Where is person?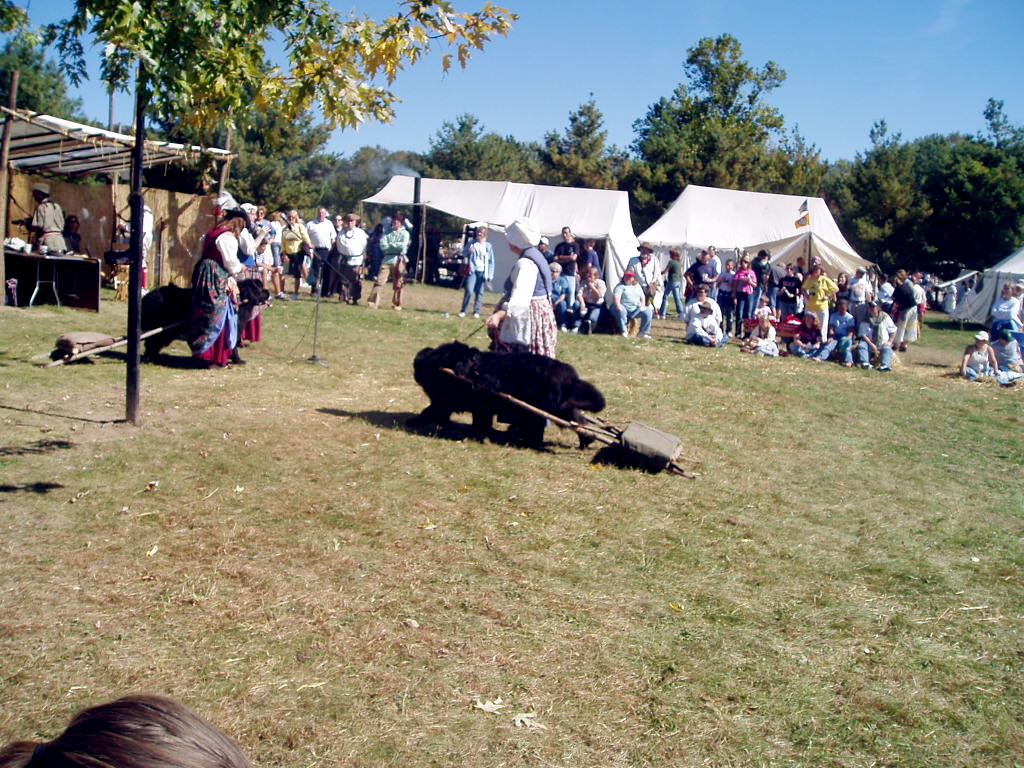
left=18, top=182, right=68, bottom=258.
